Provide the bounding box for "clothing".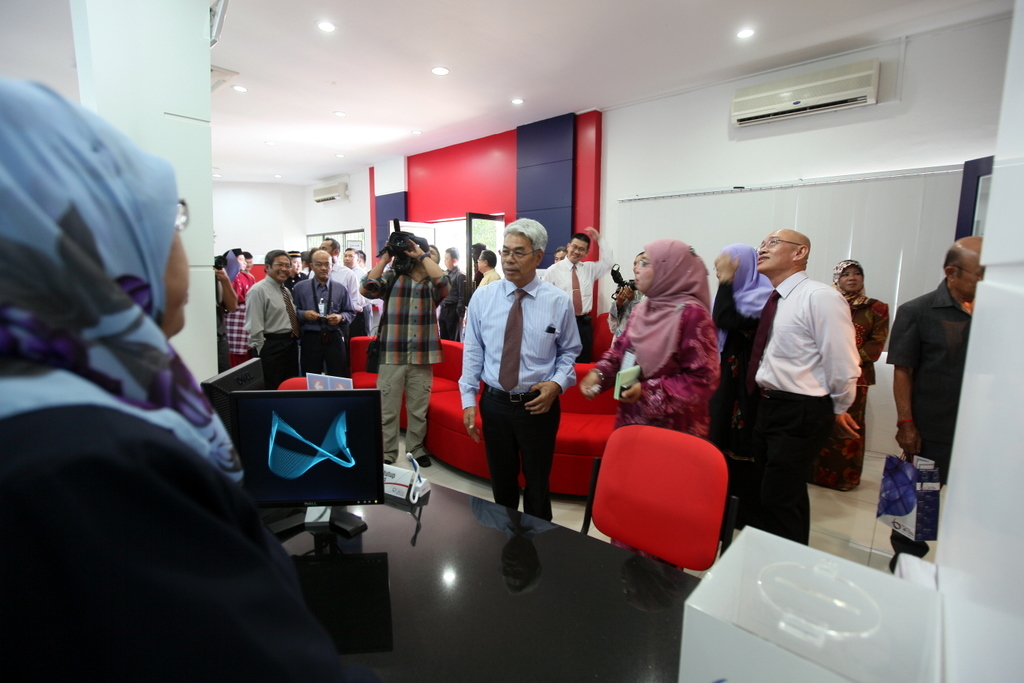
select_region(361, 271, 443, 360).
